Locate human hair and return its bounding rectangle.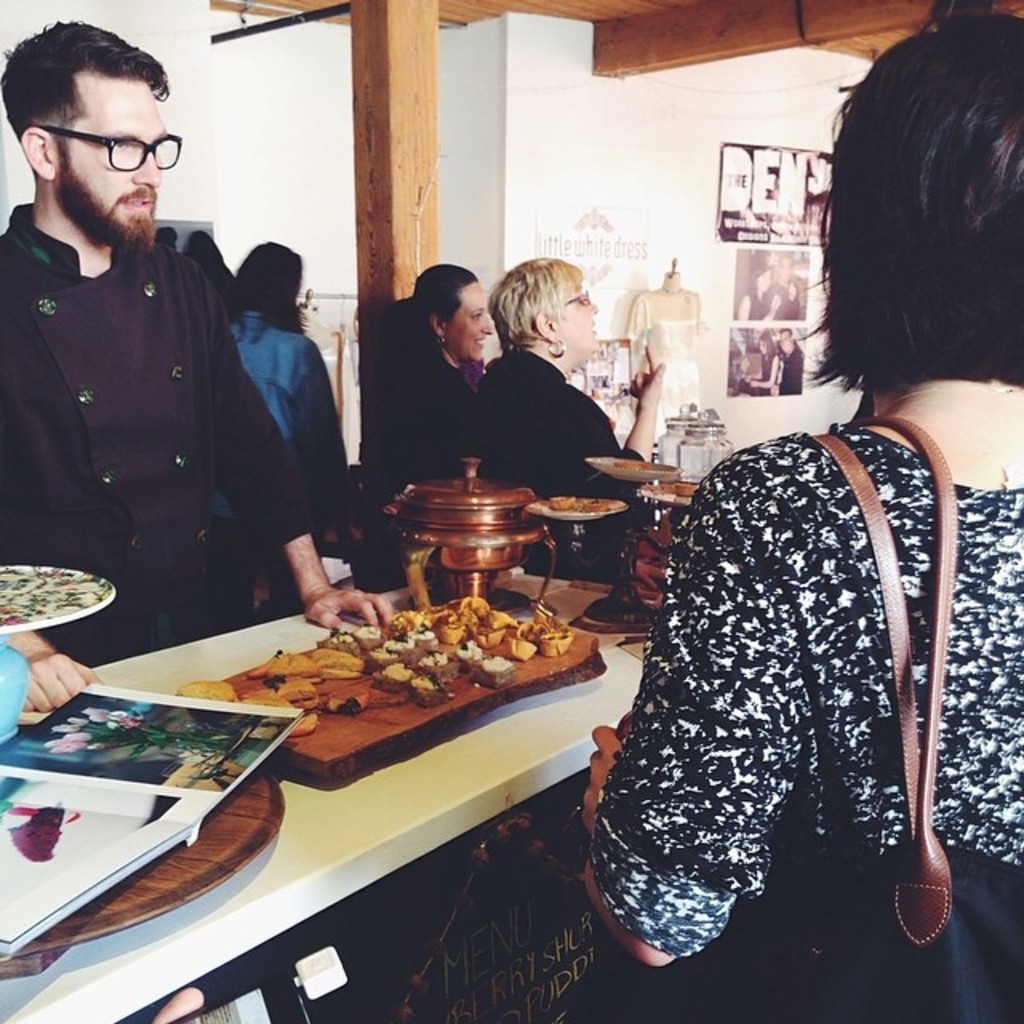
<box>482,251,587,358</box>.
